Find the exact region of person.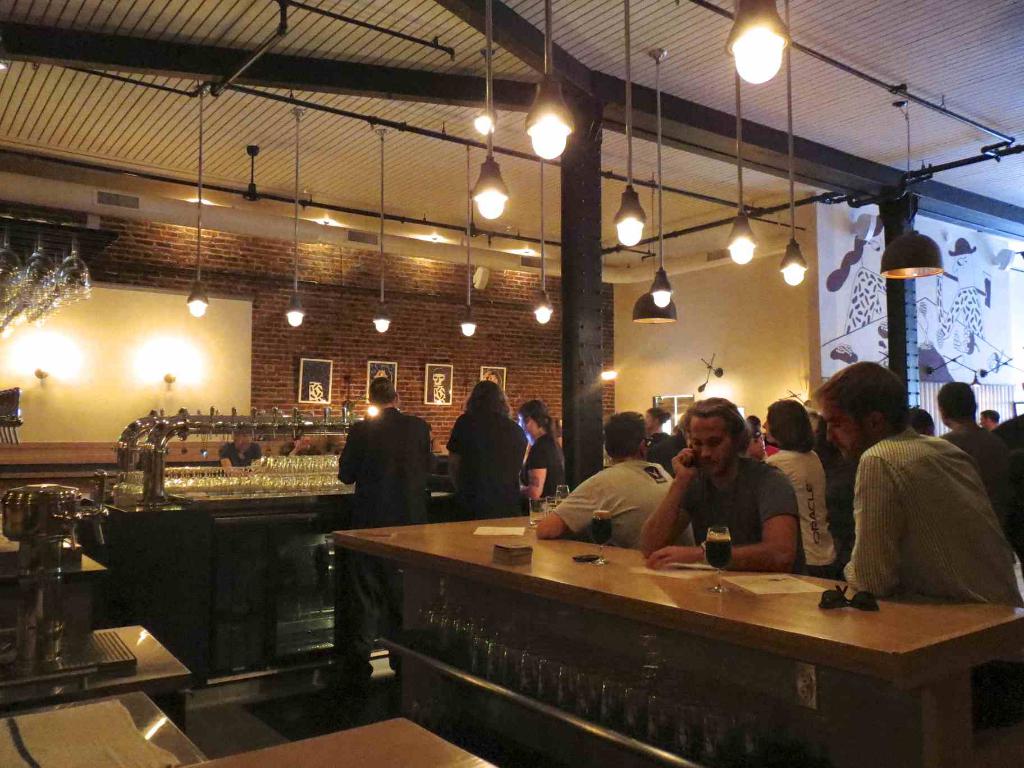
Exact region: <region>806, 359, 1020, 616</region>.
